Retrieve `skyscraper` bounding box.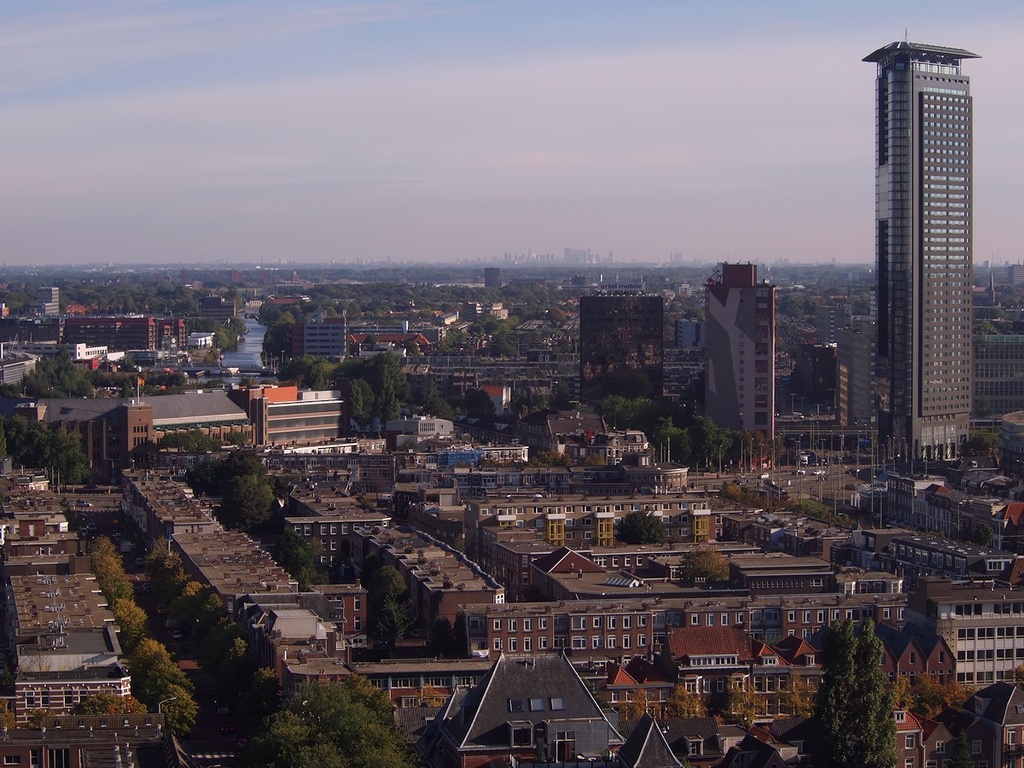
Bounding box: locate(577, 286, 660, 409).
